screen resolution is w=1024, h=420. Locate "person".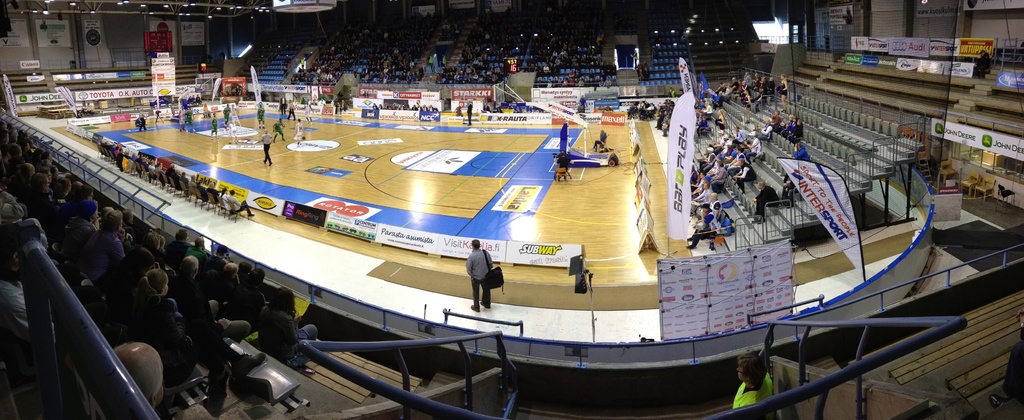
<region>754, 180, 779, 227</region>.
